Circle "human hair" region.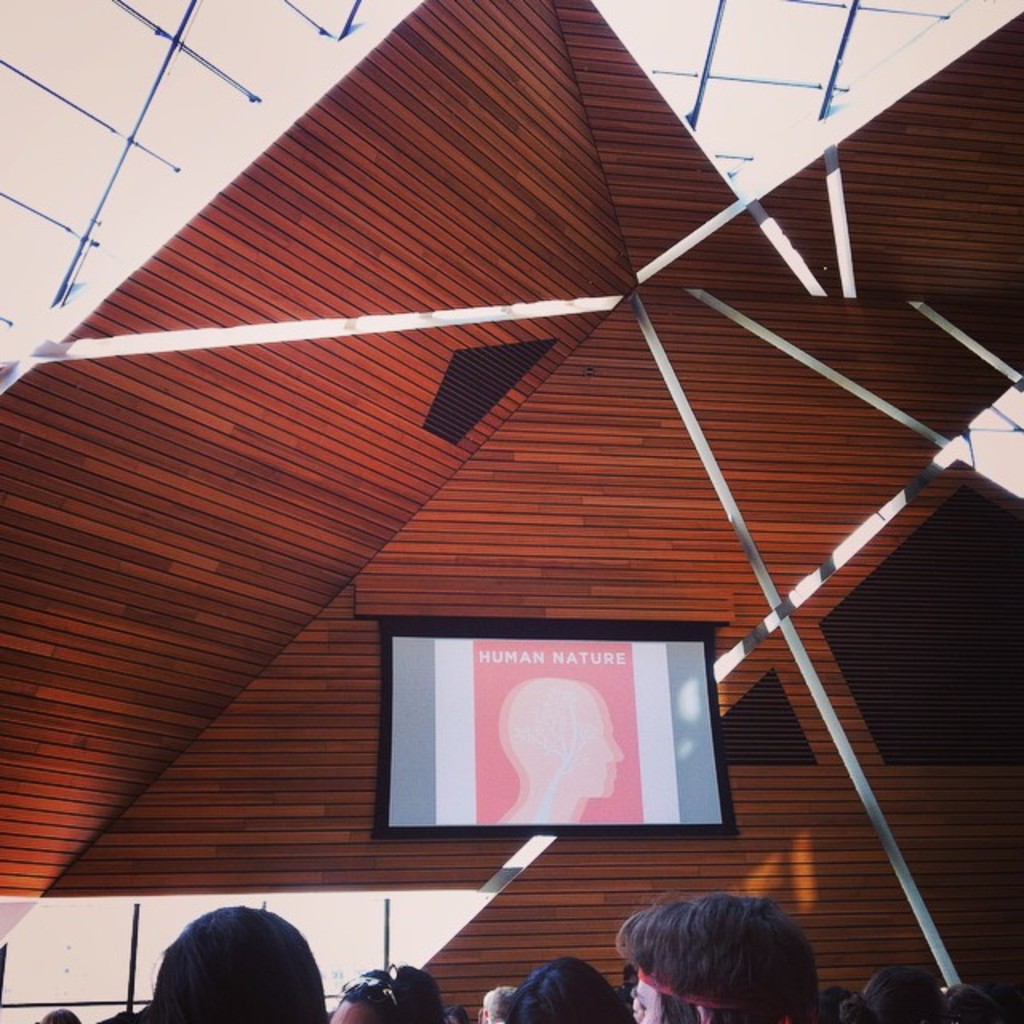
Region: 933/986/990/1022.
